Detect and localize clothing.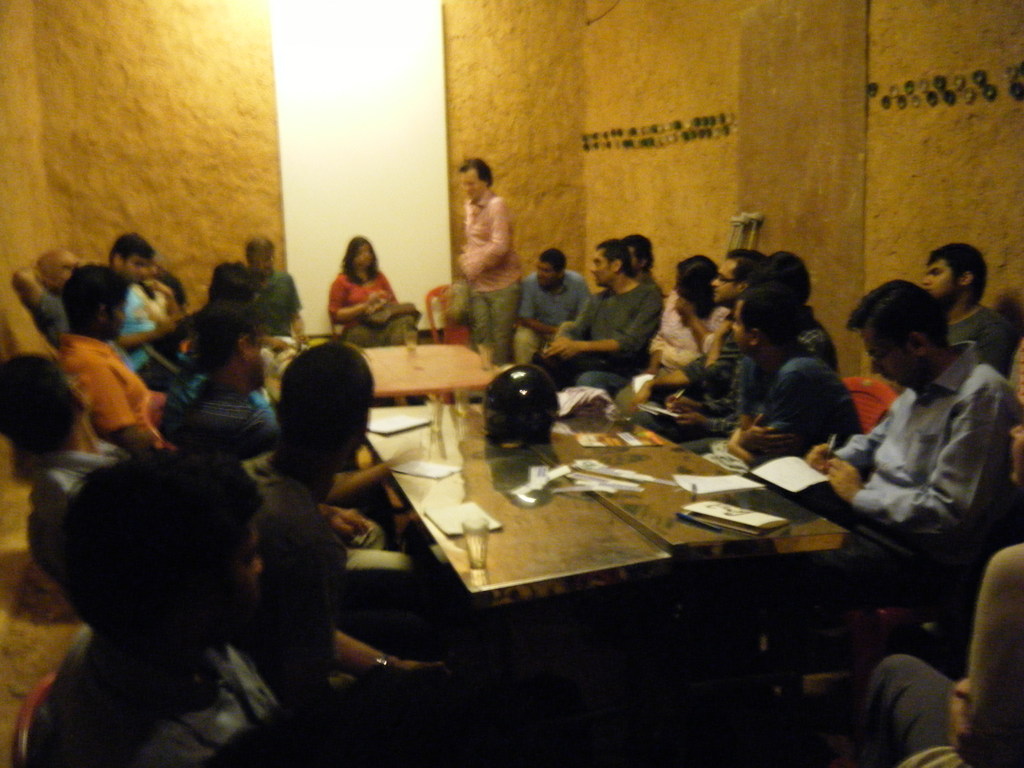
Localized at Rect(54, 325, 188, 460).
